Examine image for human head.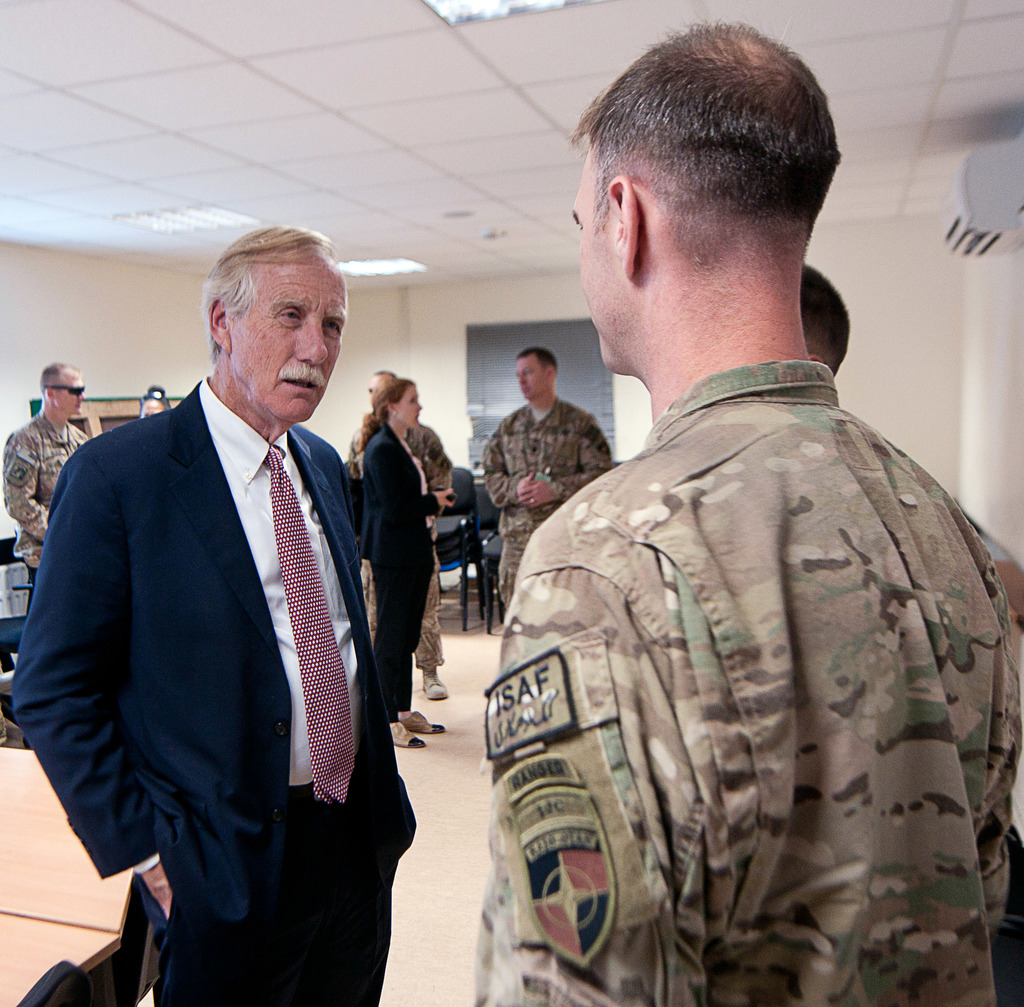
Examination result: left=378, top=373, right=422, bottom=428.
